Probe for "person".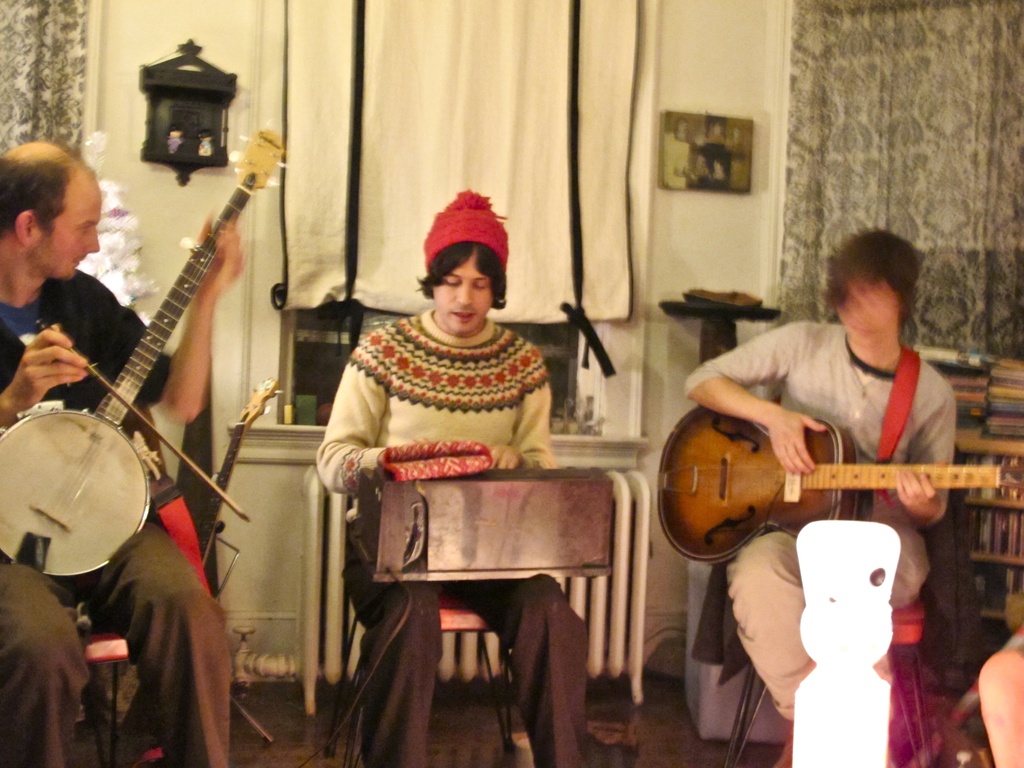
Probe result: bbox(0, 137, 246, 765).
